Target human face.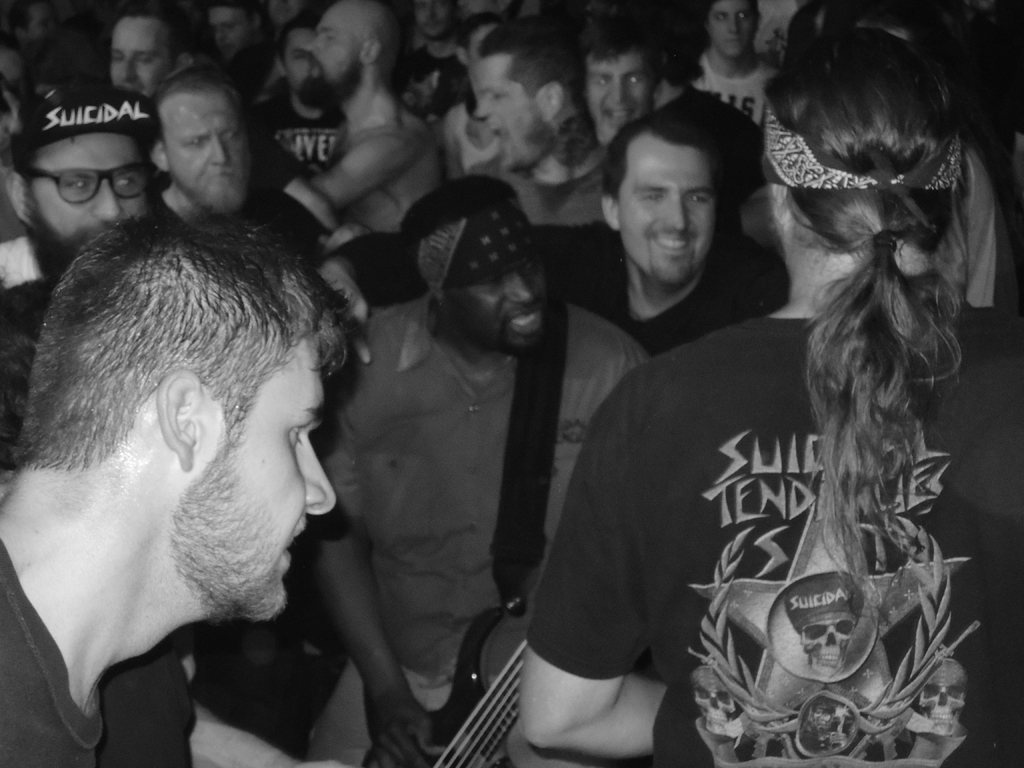
Target region: (189,335,339,627).
